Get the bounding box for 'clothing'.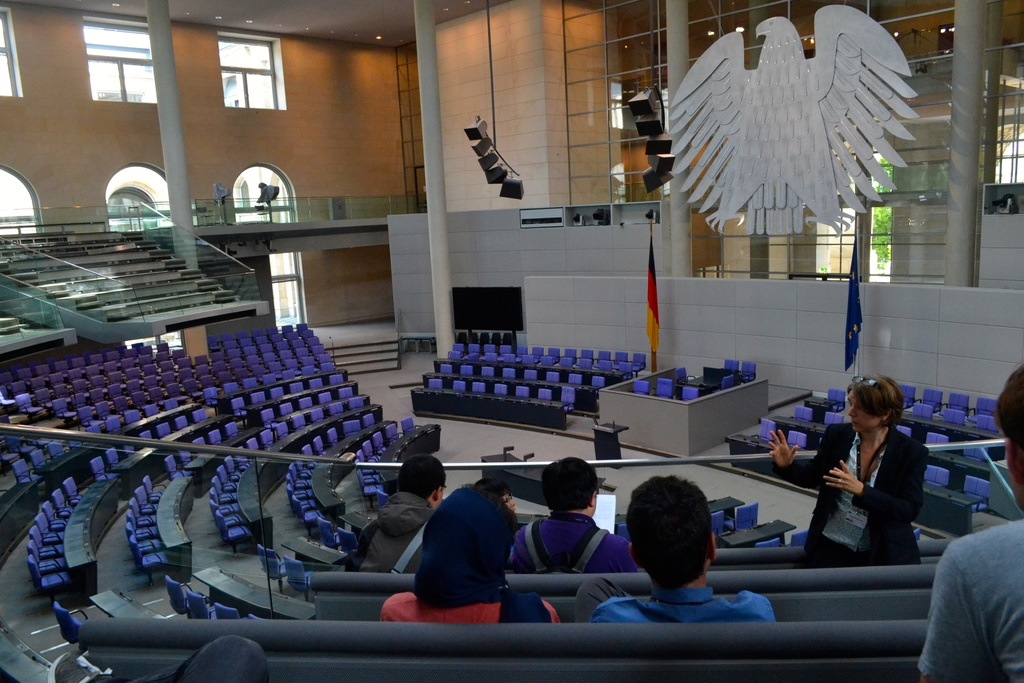
bbox=(346, 496, 431, 566).
